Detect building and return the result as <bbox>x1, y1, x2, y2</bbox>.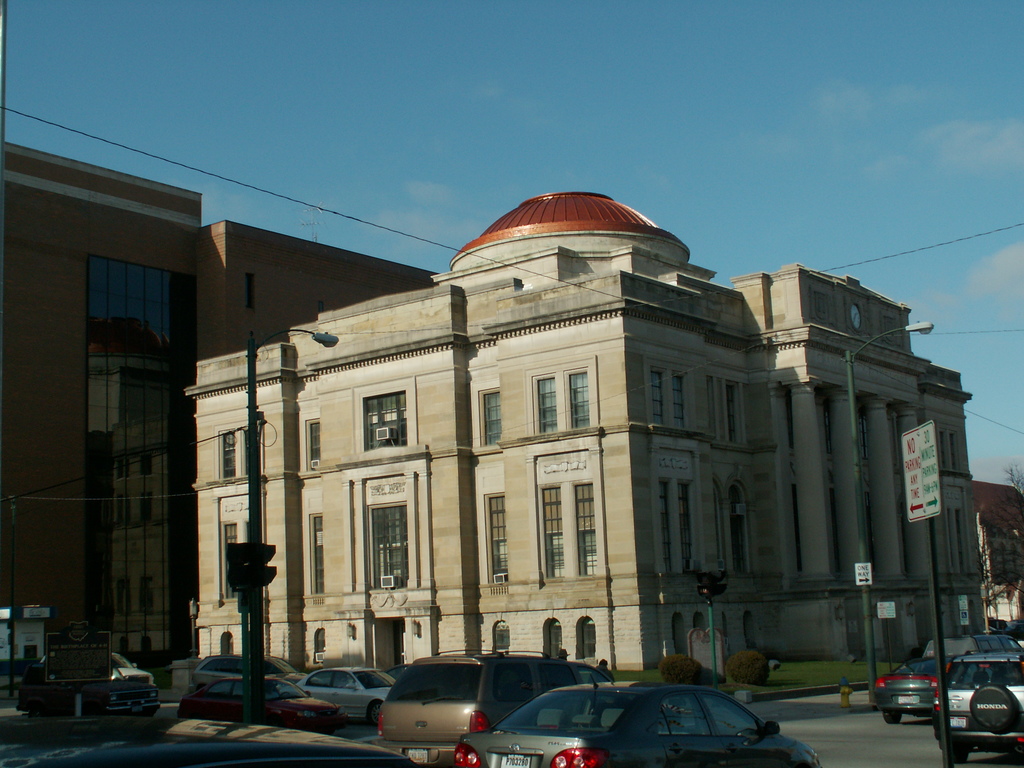
<bbox>180, 187, 993, 709</bbox>.
